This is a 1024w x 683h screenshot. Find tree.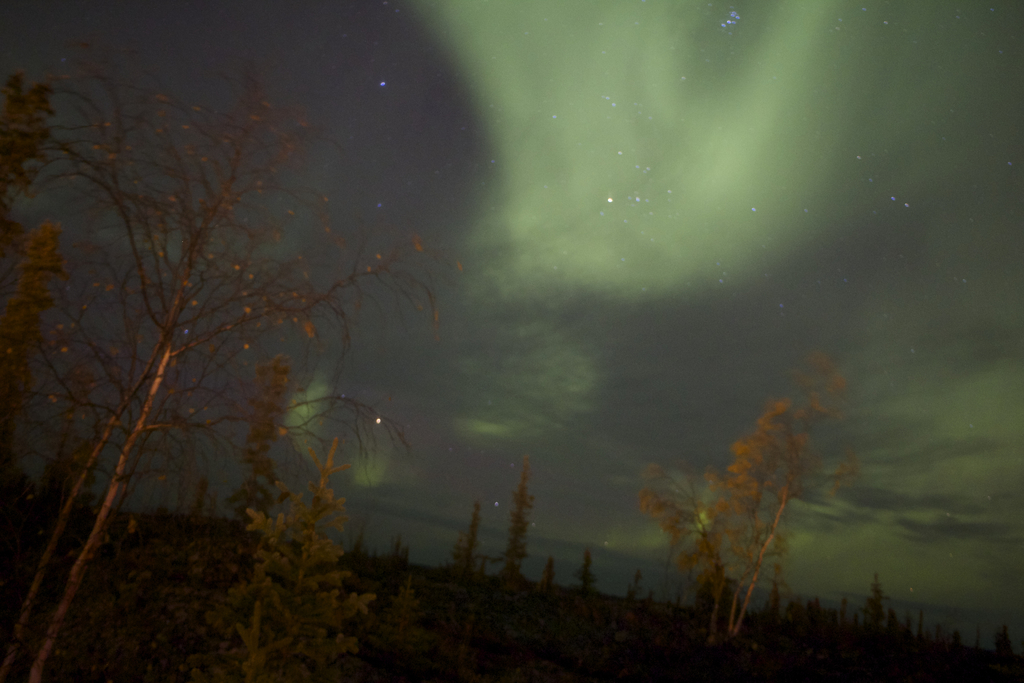
Bounding box: [left=442, top=499, right=487, bottom=636].
